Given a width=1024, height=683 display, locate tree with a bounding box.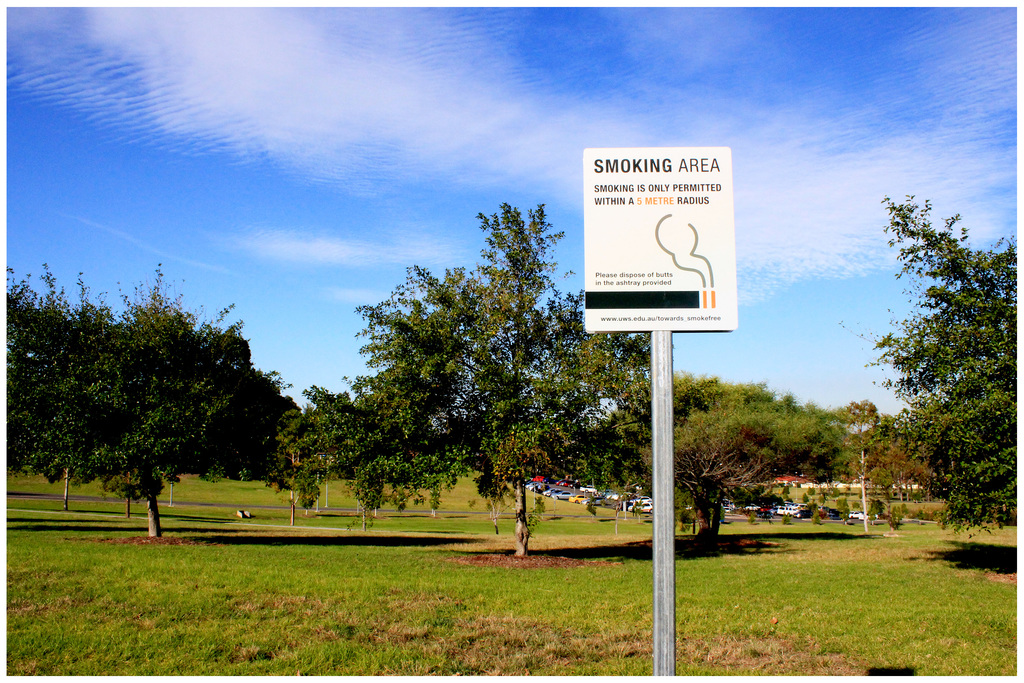
Located: 28 270 302 531.
